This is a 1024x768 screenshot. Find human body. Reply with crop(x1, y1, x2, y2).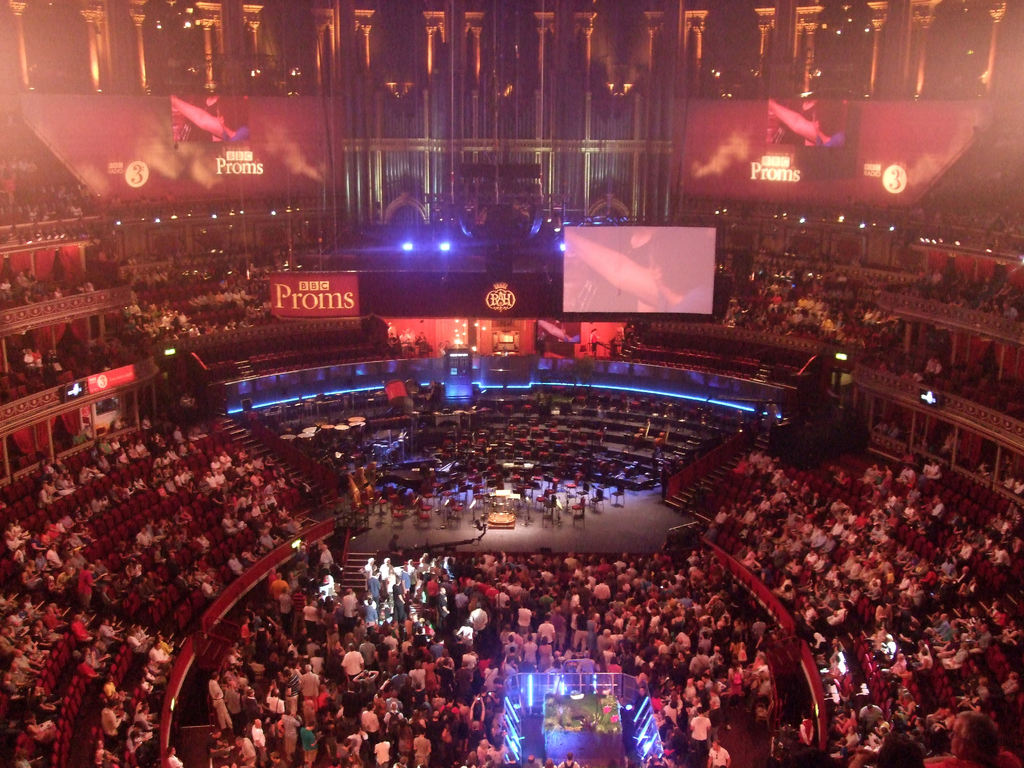
crop(225, 656, 237, 671).
